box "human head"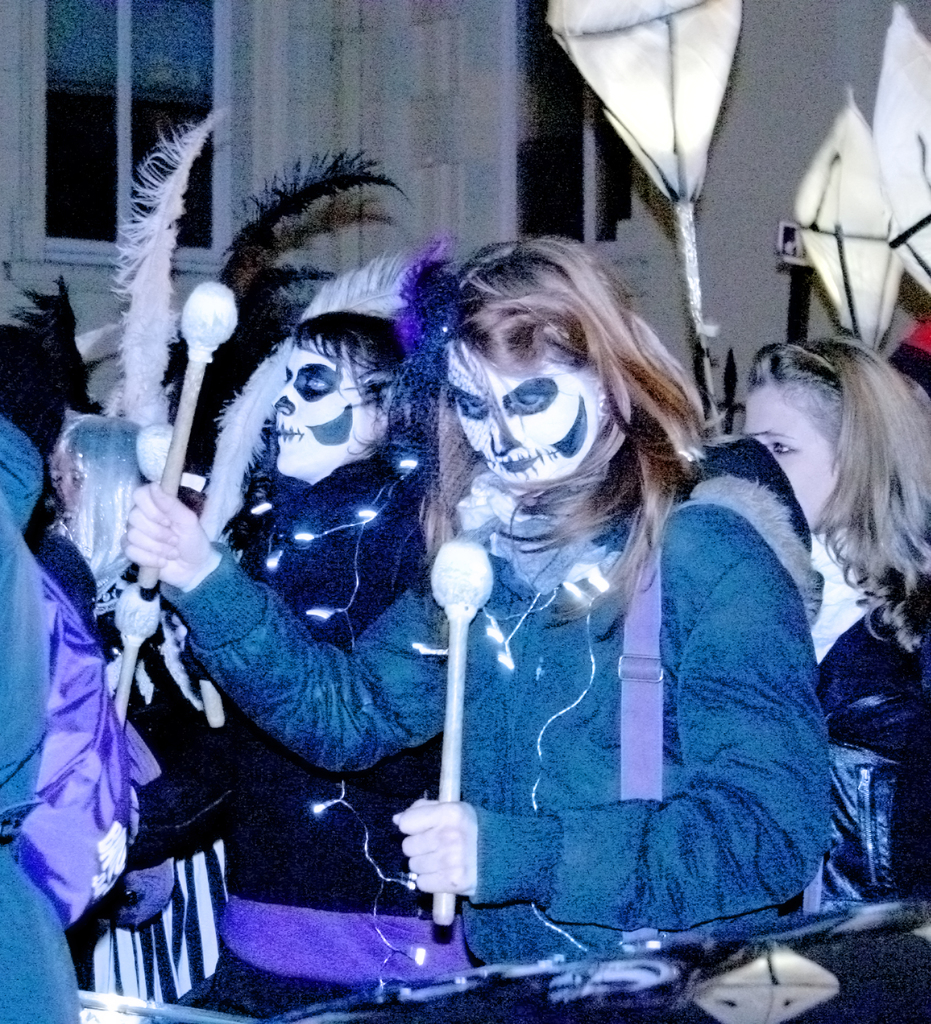
detection(441, 233, 651, 504)
